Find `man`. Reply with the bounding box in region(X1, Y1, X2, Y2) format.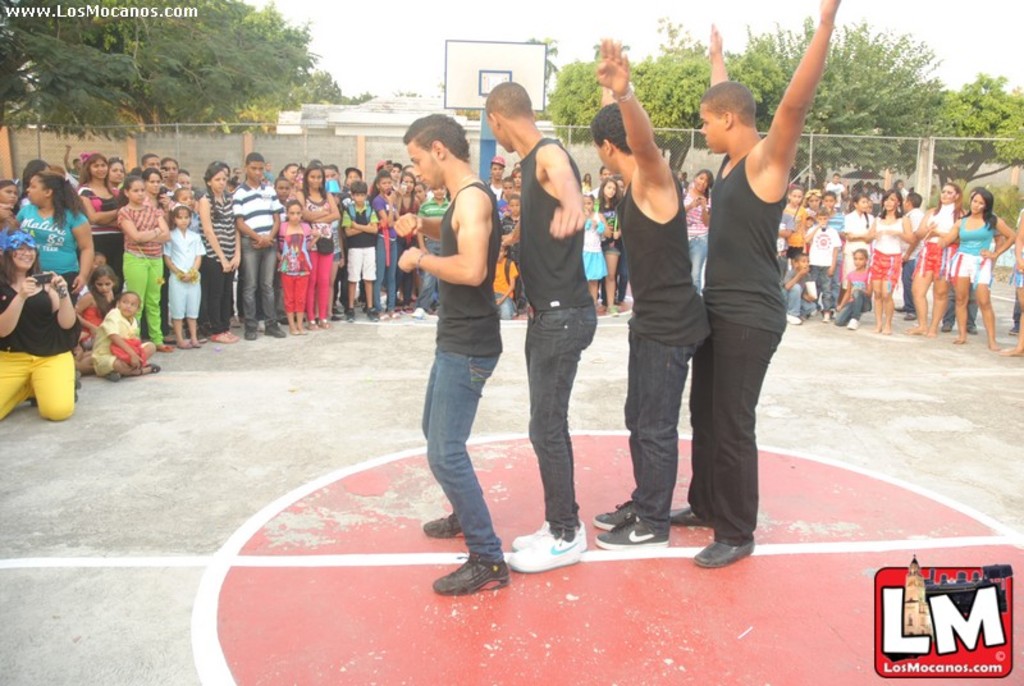
region(658, 0, 847, 581).
